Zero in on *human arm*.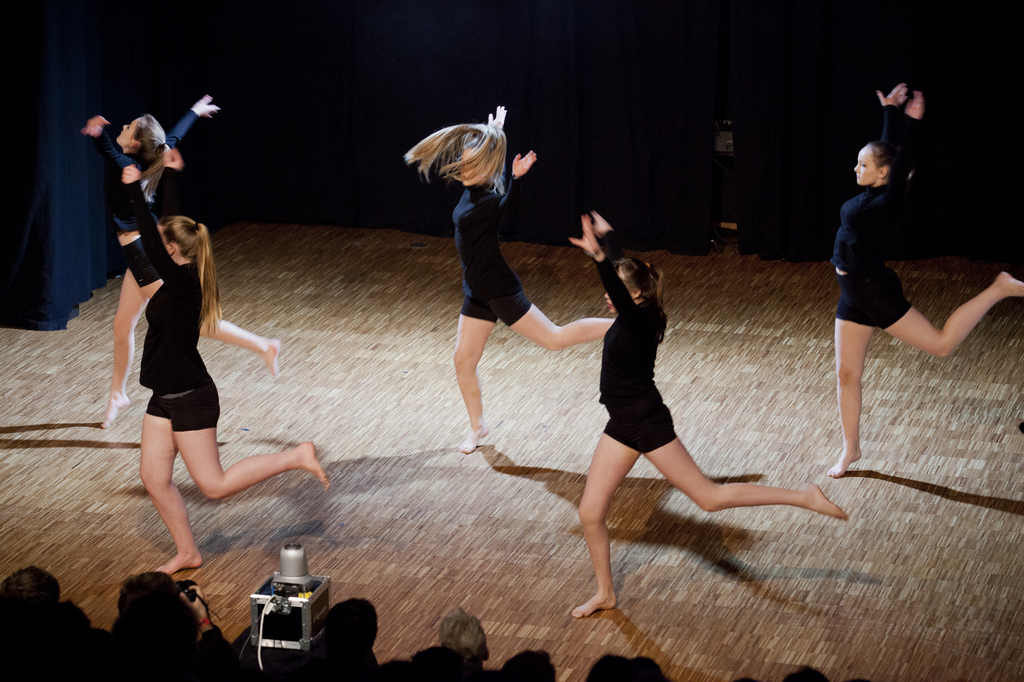
Zeroed in: {"x1": 111, "y1": 182, "x2": 160, "y2": 299}.
